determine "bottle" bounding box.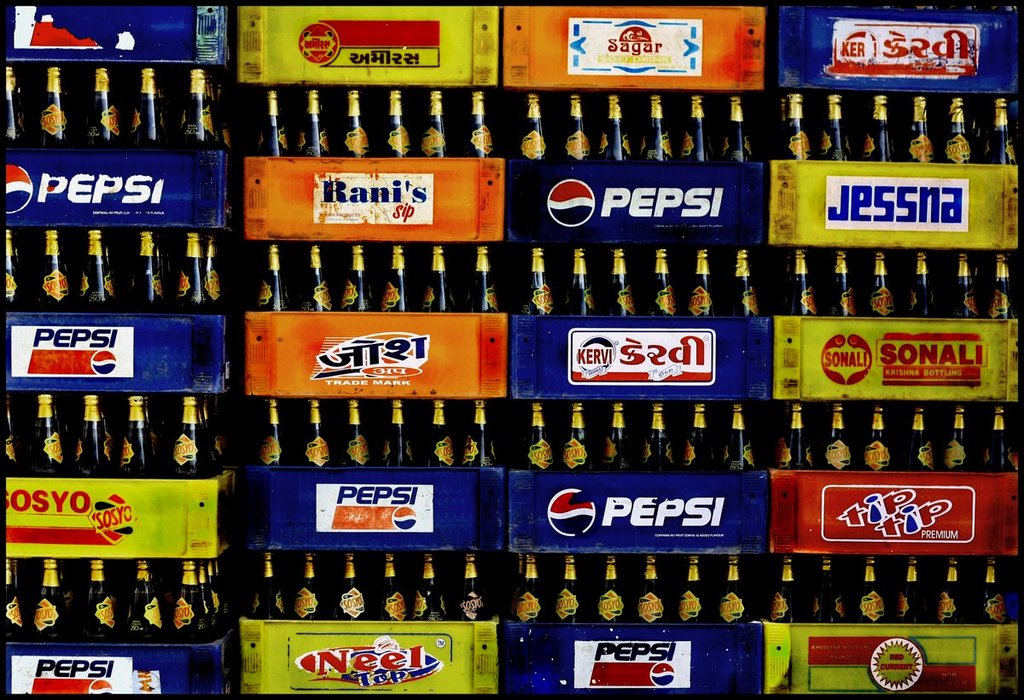
Determined: Rect(682, 401, 717, 476).
